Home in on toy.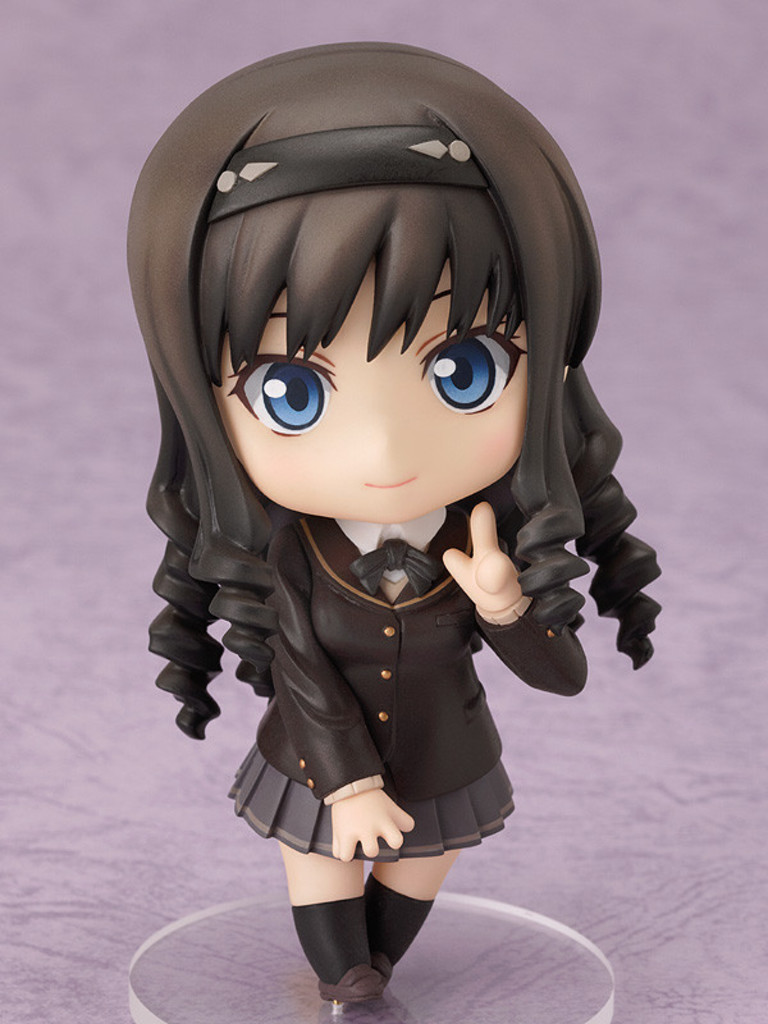
Homed in at <region>99, 6, 681, 1023</region>.
